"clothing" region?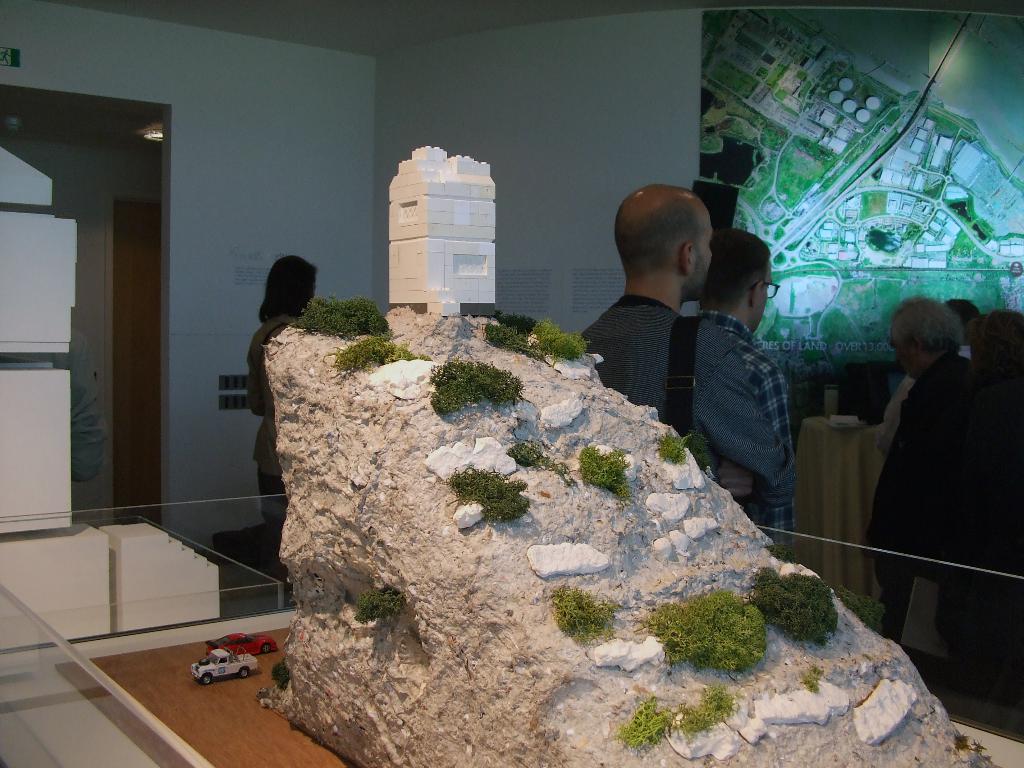
677, 302, 796, 565
